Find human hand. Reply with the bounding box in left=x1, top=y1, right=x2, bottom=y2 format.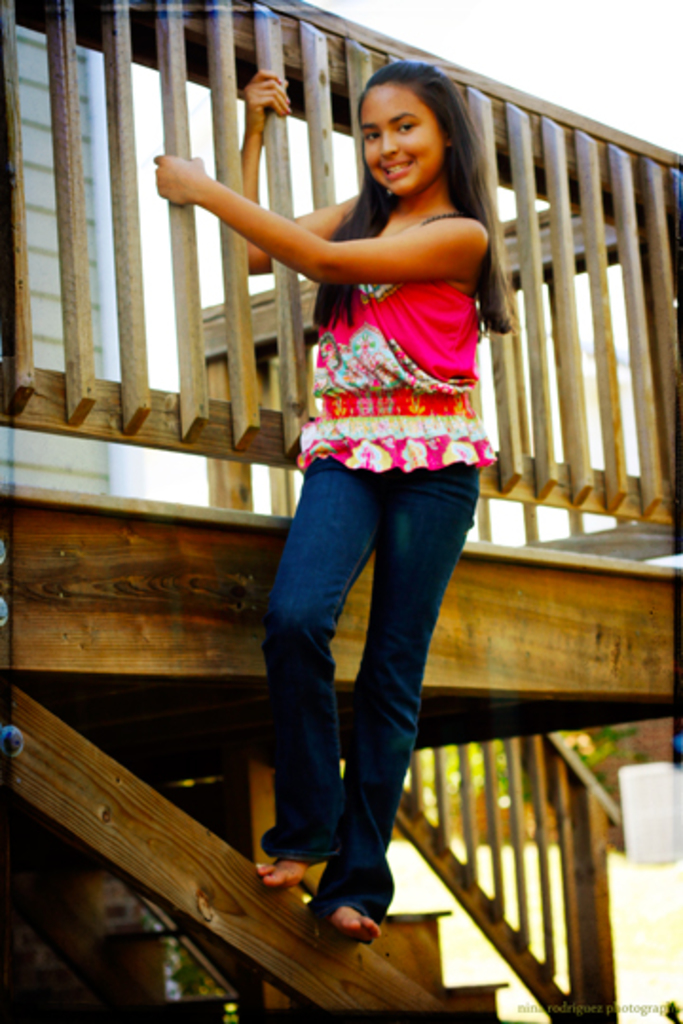
left=148, top=154, right=209, bottom=209.
